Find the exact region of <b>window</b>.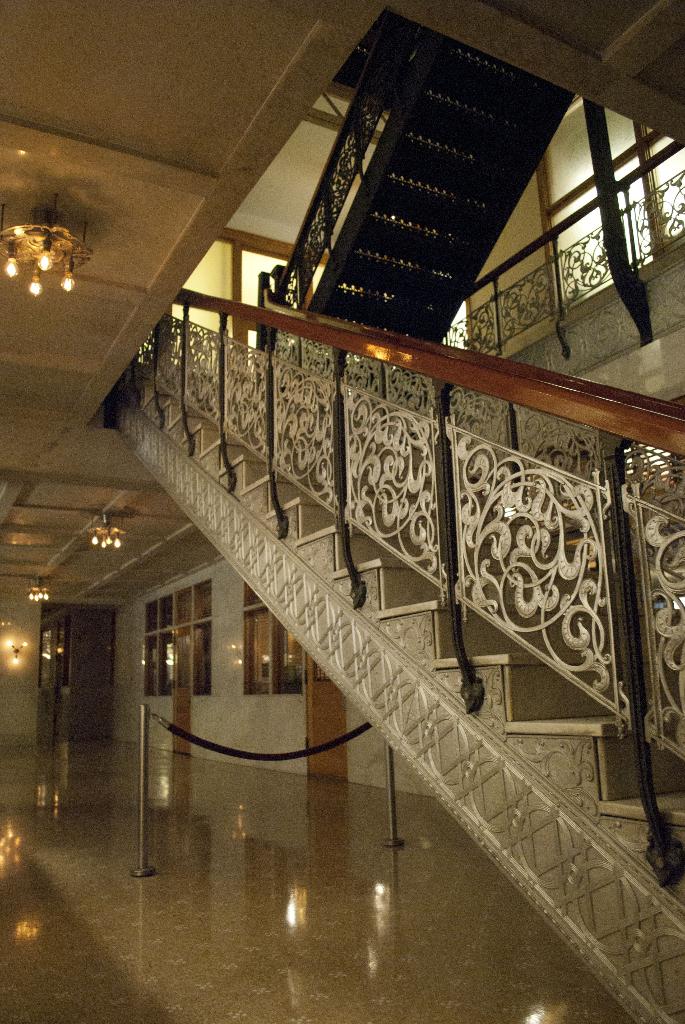
Exact region: 249, 587, 300, 692.
